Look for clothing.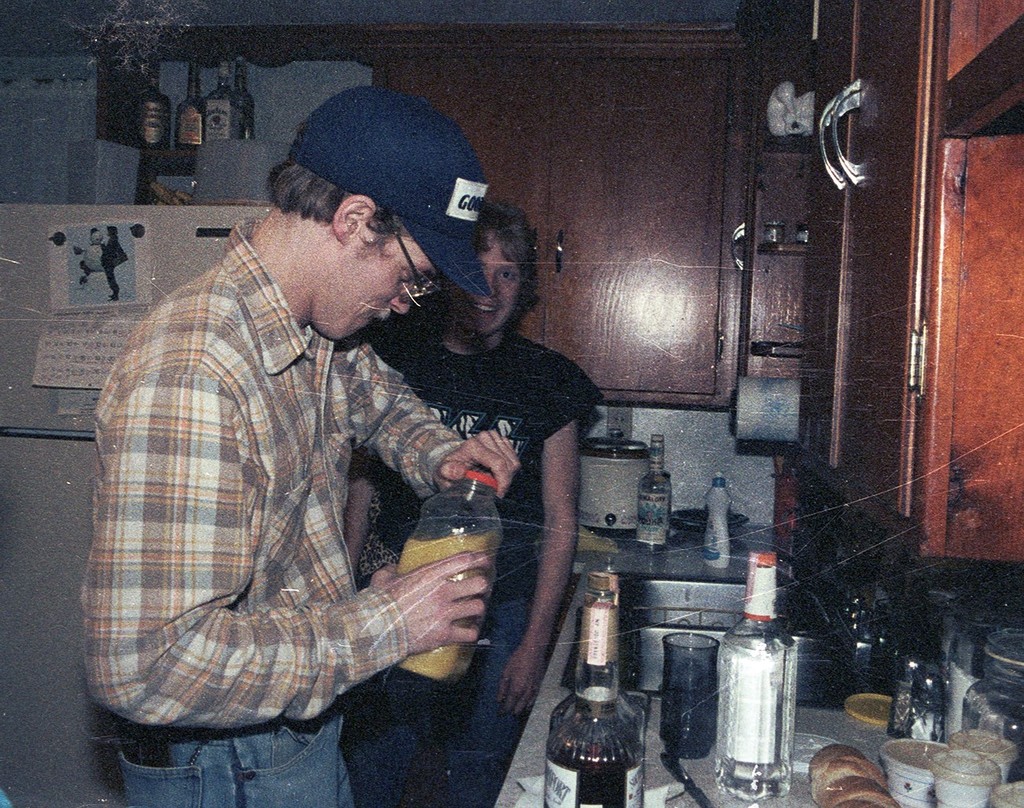
Found: bbox=(344, 323, 602, 757).
